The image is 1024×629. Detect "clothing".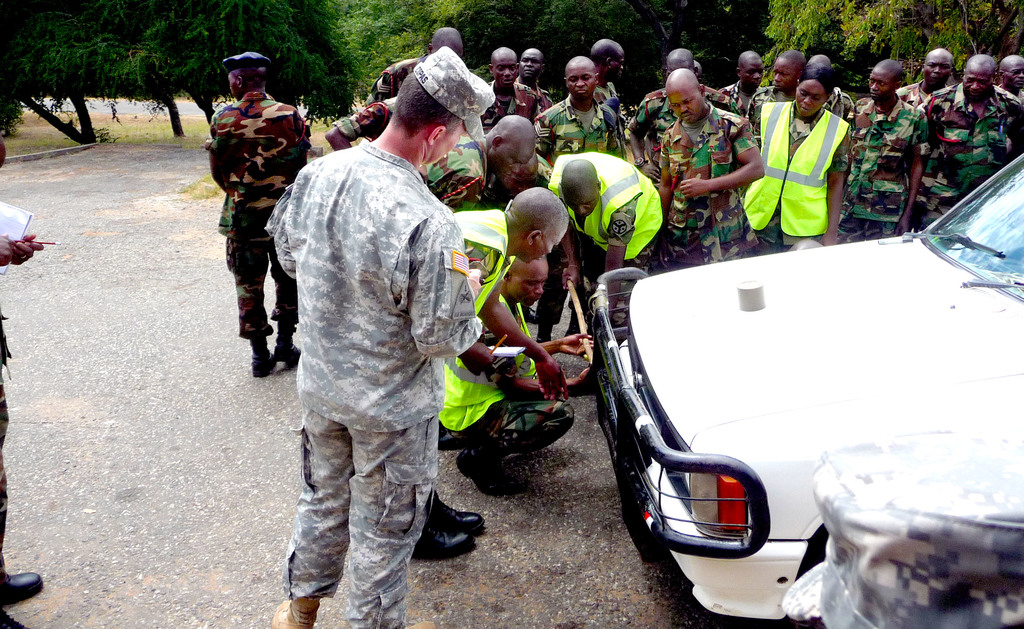
Detection: <region>432, 132, 492, 211</region>.
